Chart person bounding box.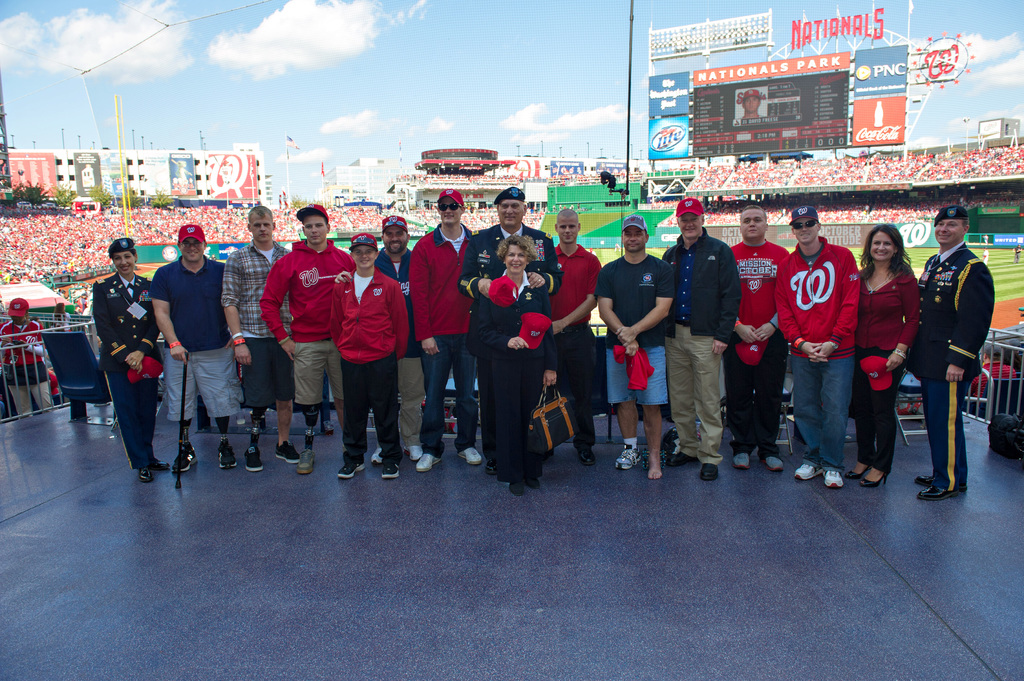
Charted: bbox(260, 200, 349, 474).
